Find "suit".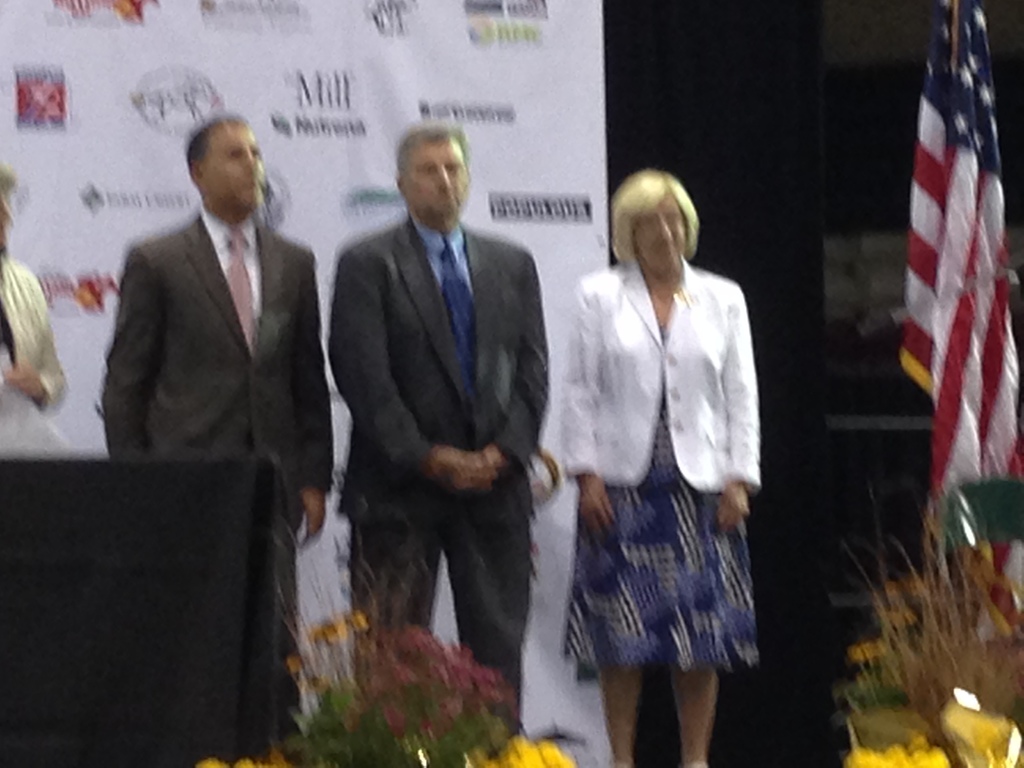
x1=99 y1=204 x2=337 y2=733.
